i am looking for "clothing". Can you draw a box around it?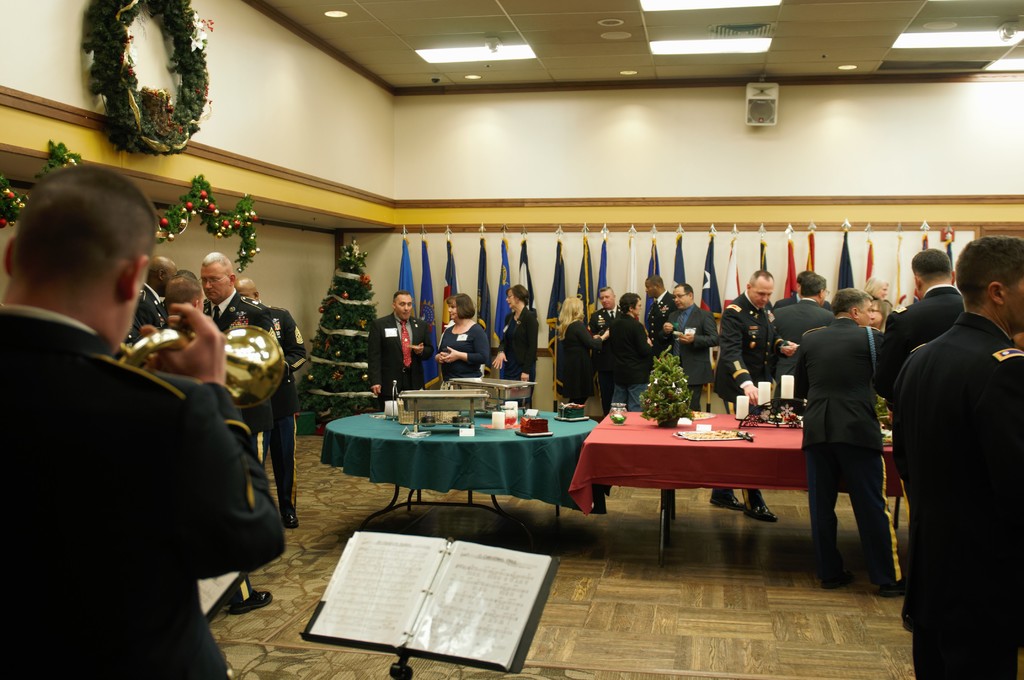
Sure, the bounding box is 496, 303, 535, 404.
